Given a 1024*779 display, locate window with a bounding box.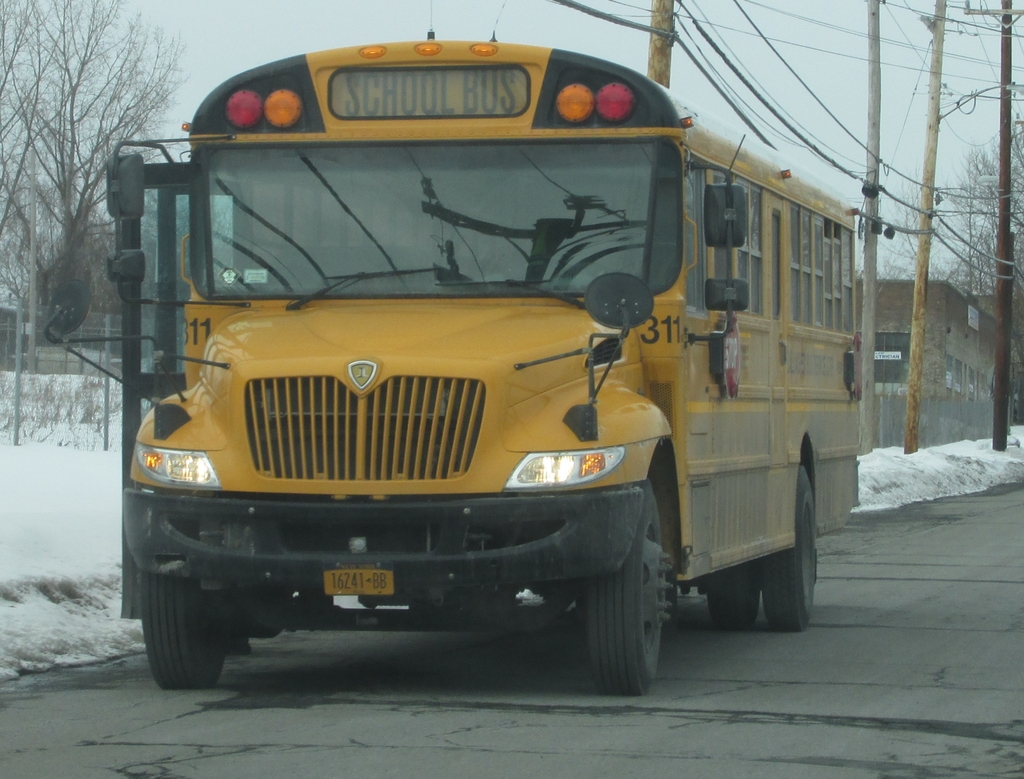
Located: [941,352,948,395].
